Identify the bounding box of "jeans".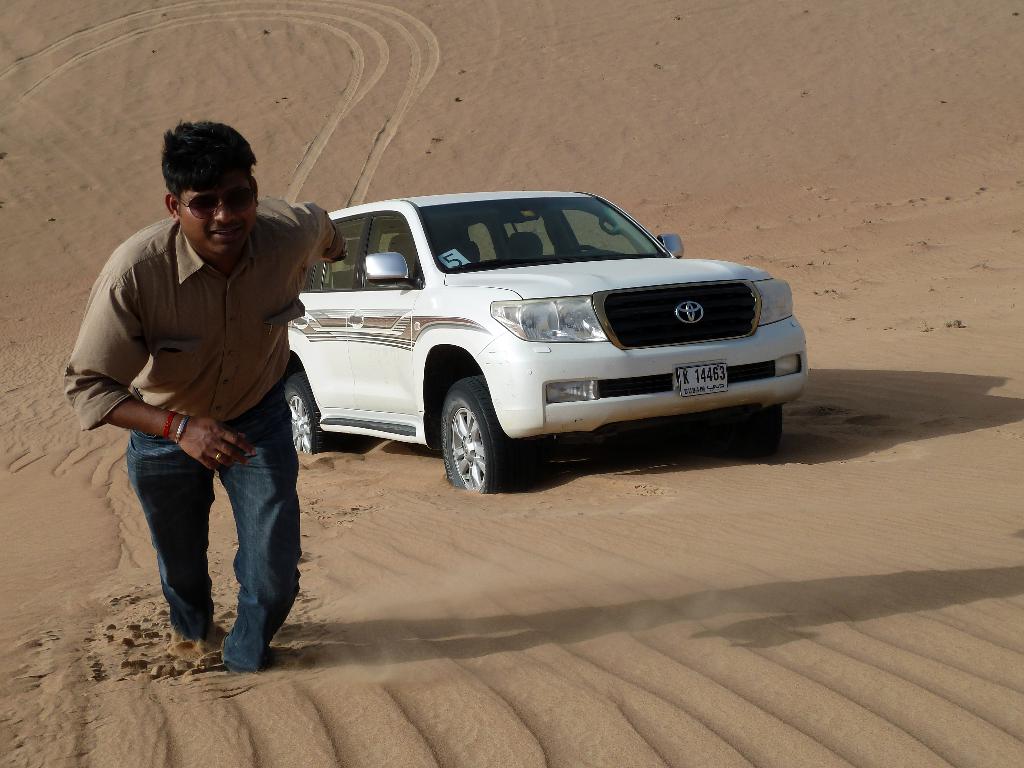
pyautogui.locateOnScreen(126, 412, 304, 665).
